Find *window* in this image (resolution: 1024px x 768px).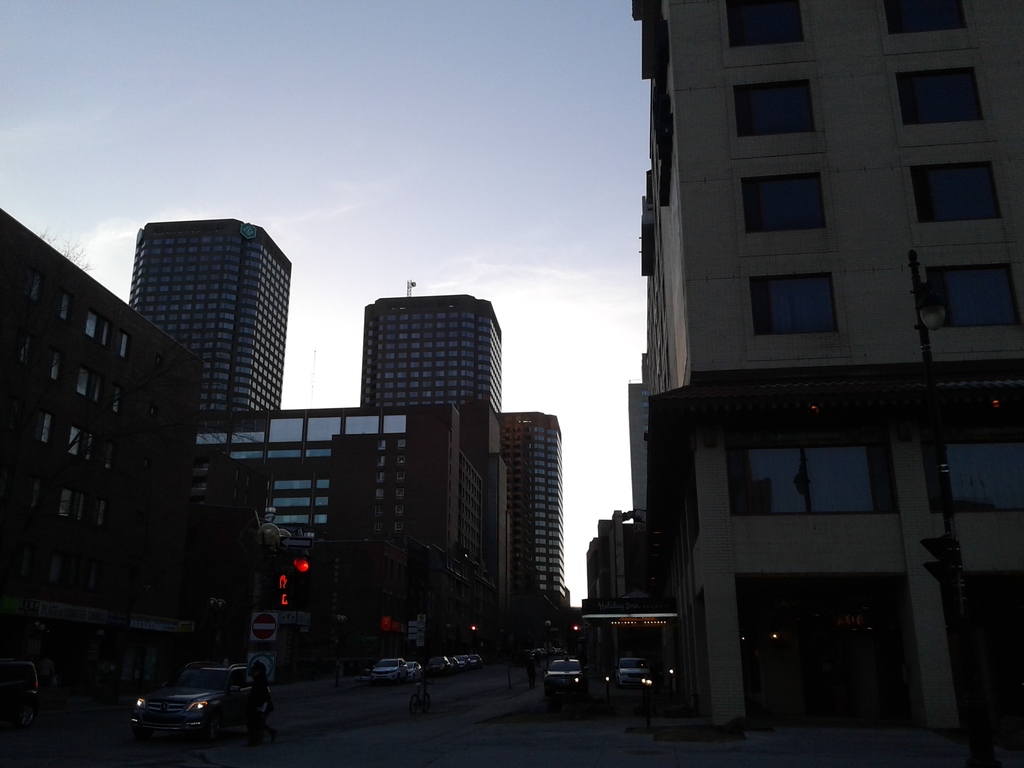
rect(51, 490, 67, 522).
